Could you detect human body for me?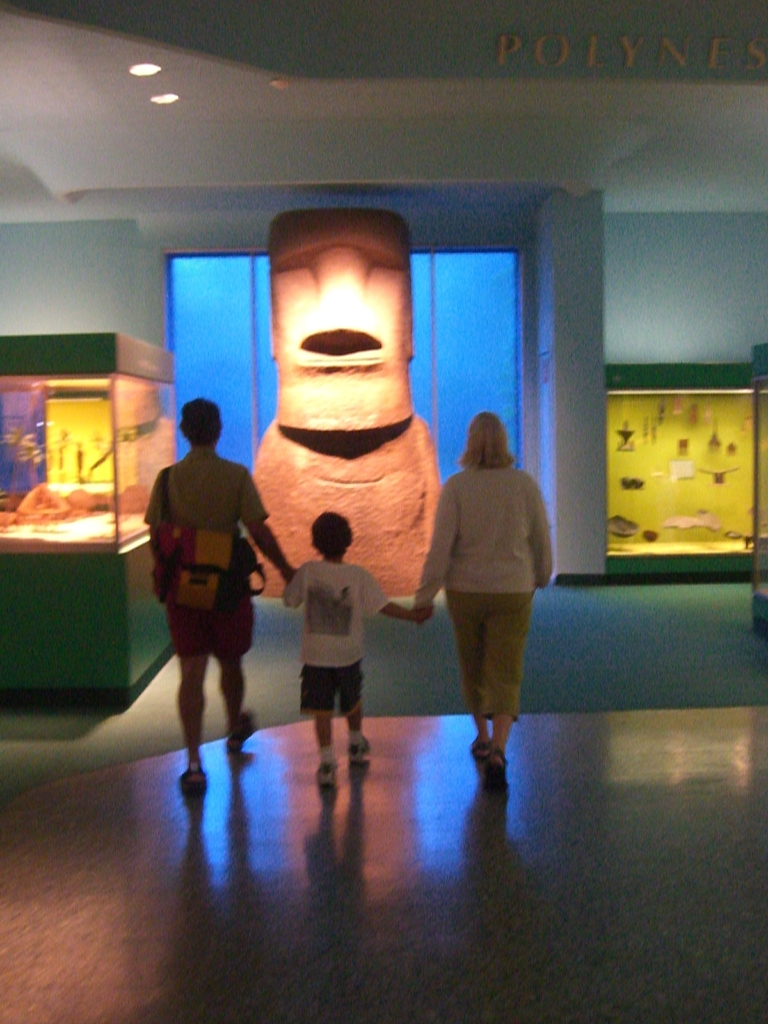
Detection result: rect(138, 395, 284, 777).
